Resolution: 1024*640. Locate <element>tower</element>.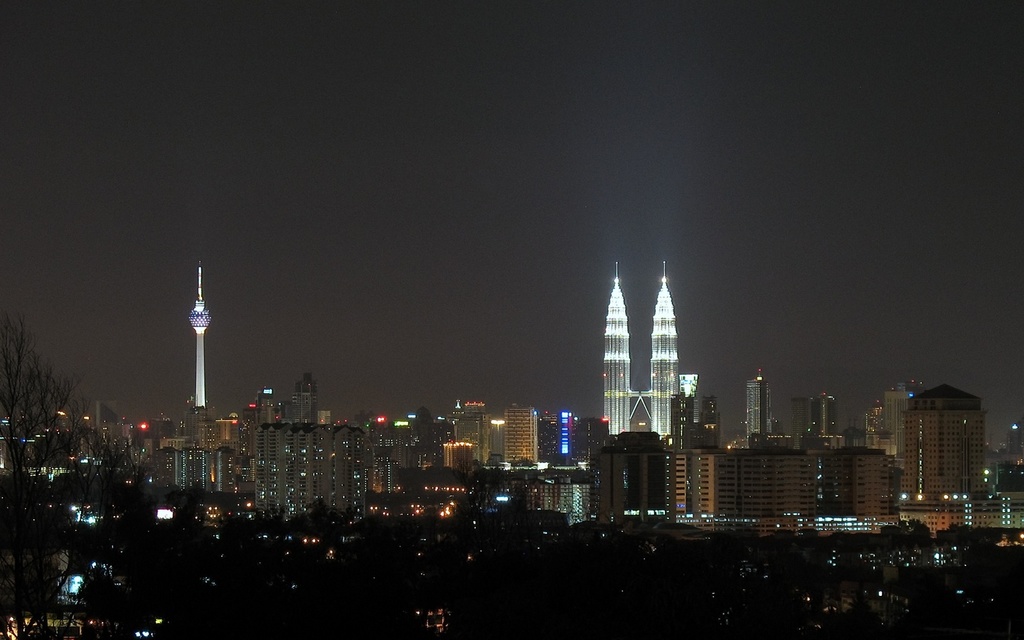
crop(290, 370, 314, 423).
